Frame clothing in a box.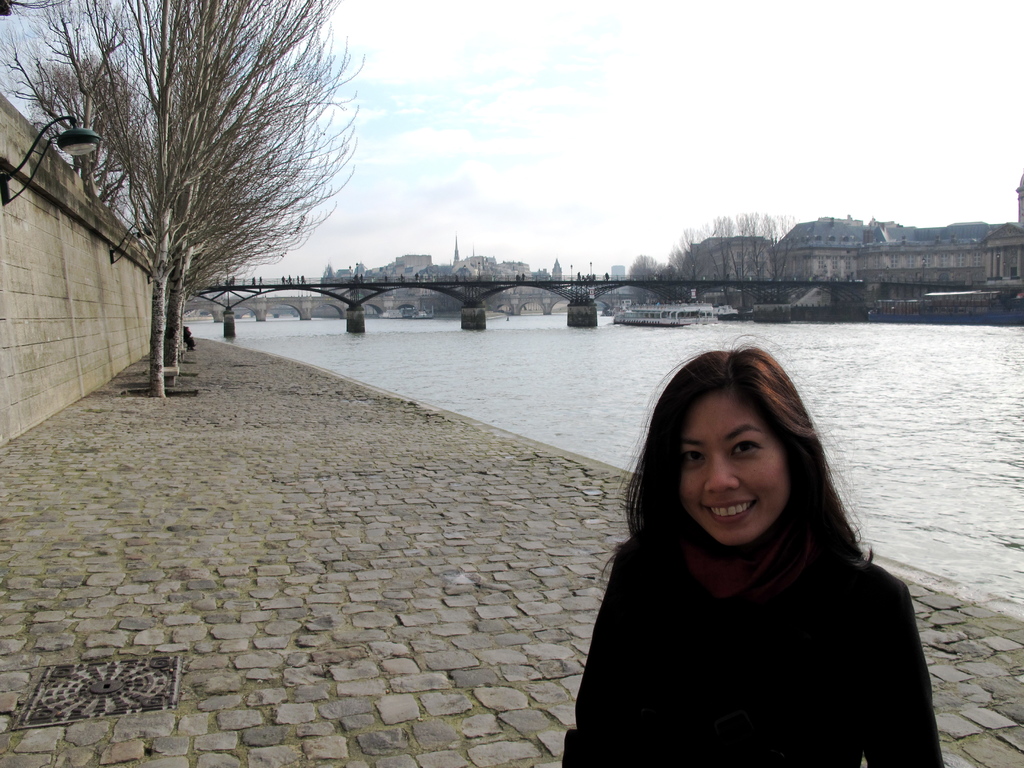
569, 472, 941, 747.
